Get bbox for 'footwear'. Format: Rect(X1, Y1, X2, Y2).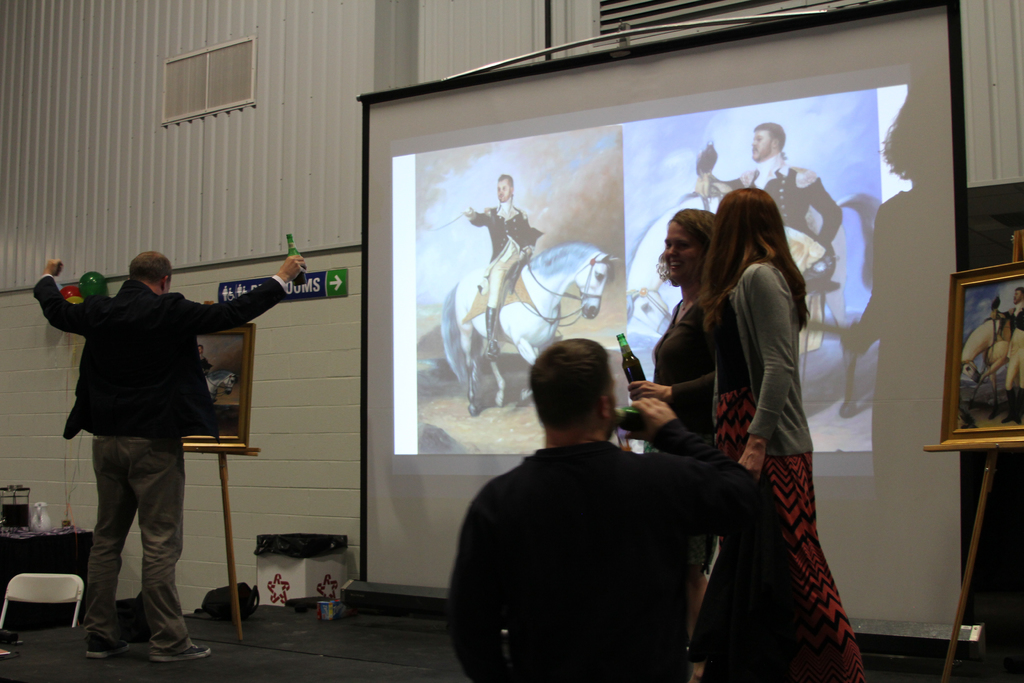
Rect(83, 635, 130, 660).
